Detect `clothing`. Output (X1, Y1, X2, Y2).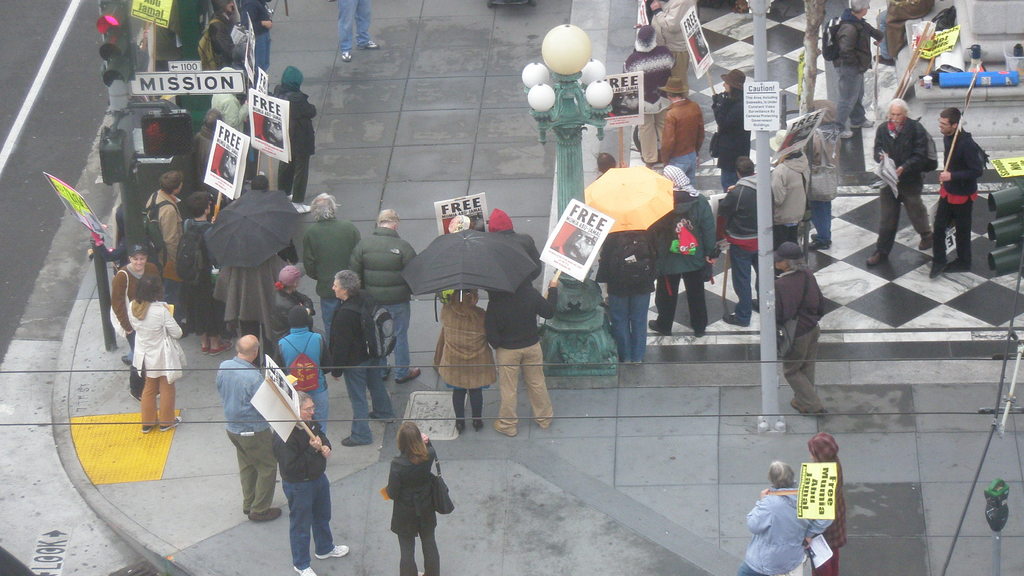
(626, 29, 675, 153).
